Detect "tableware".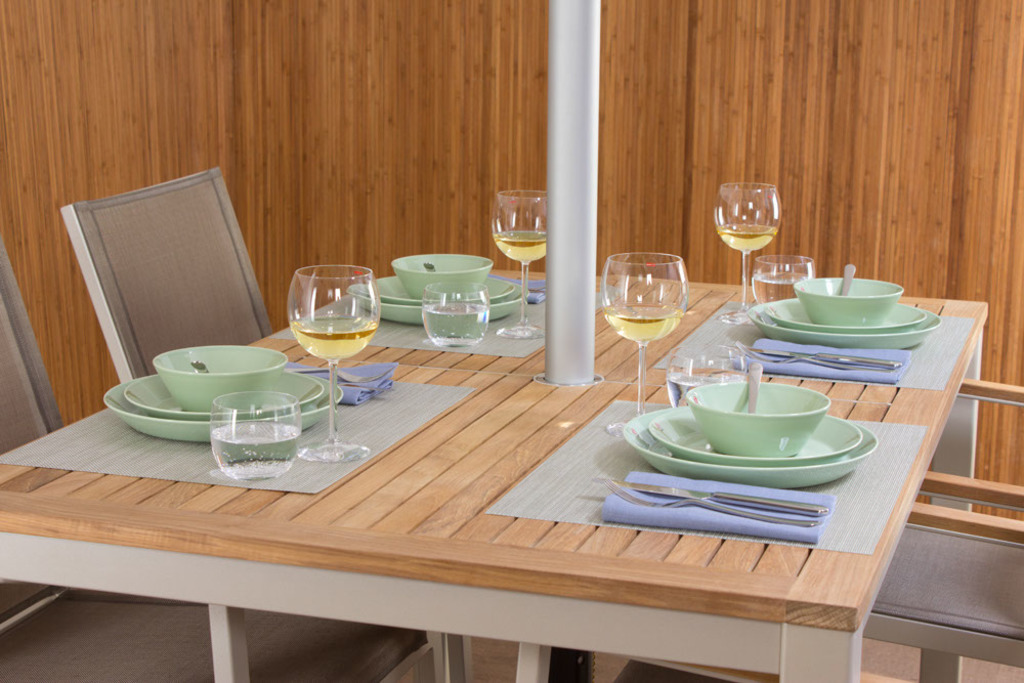
Detected at x1=751, y1=251, x2=816, y2=302.
